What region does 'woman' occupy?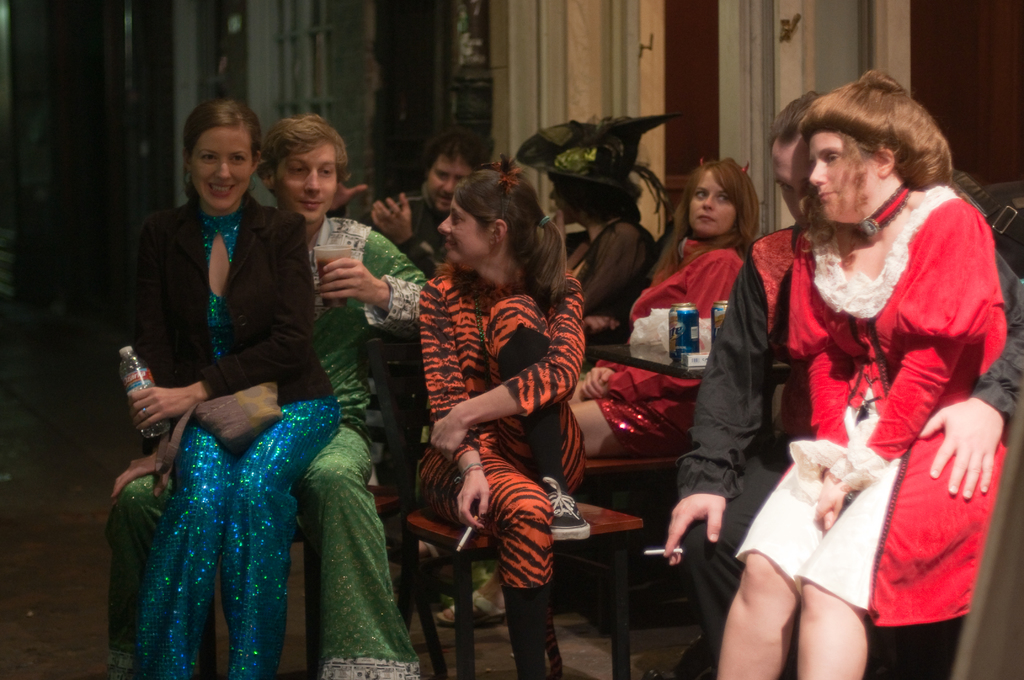
bbox(115, 113, 388, 679).
